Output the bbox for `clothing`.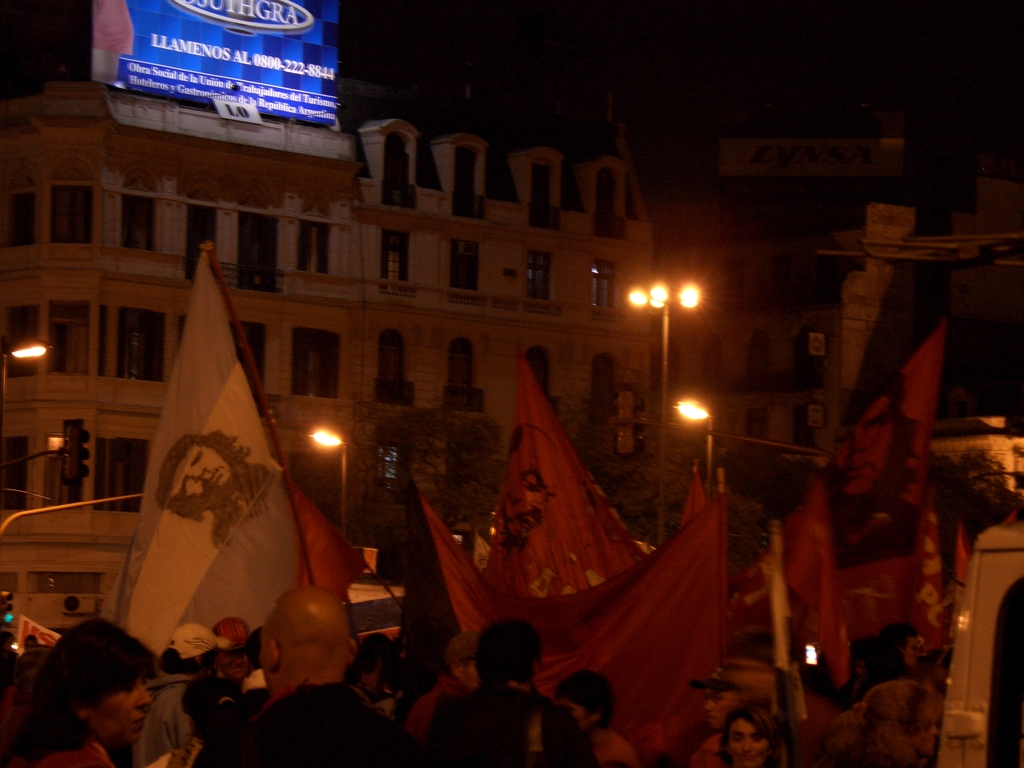
left=210, top=458, right=273, bottom=550.
